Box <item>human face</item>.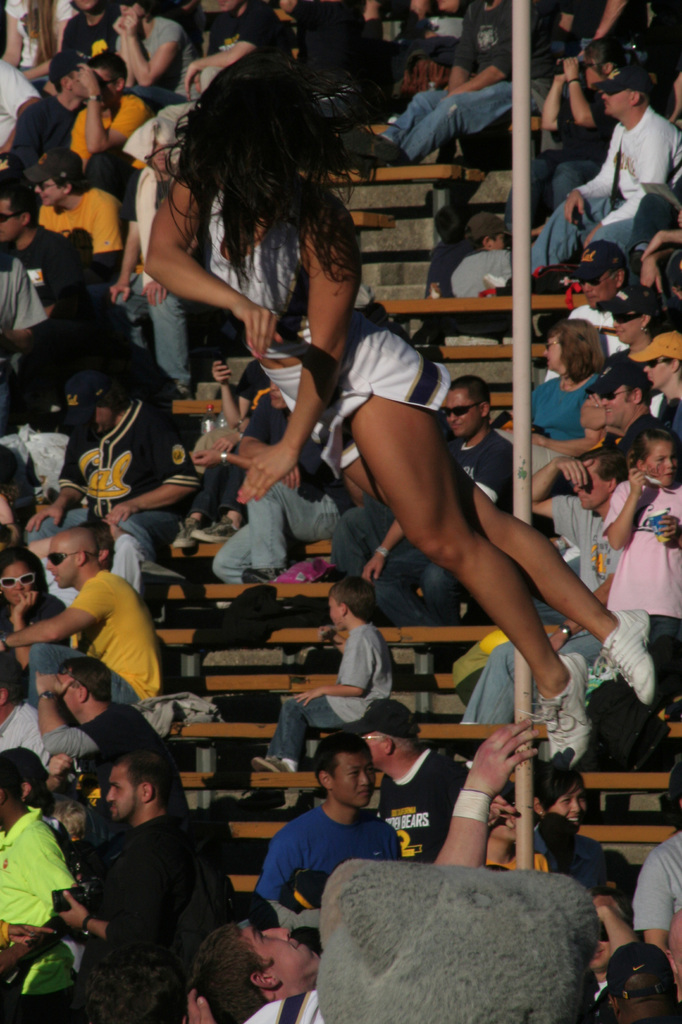
bbox(642, 440, 677, 484).
